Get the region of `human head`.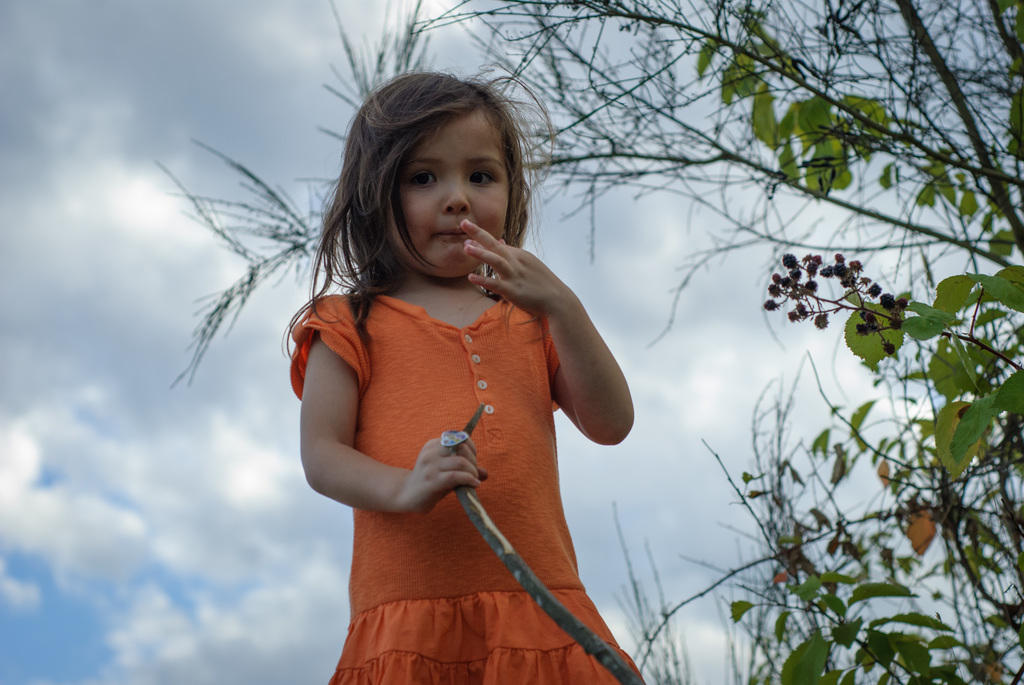
[335, 68, 514, 279].
